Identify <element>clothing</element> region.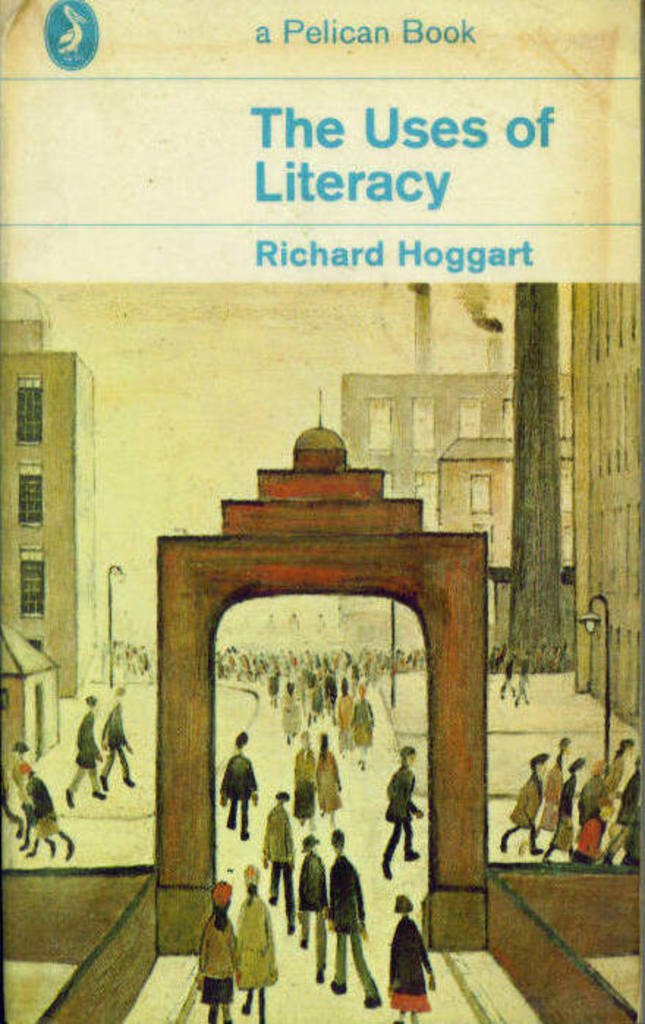
Region: locate(229, 747, 259, 835).
